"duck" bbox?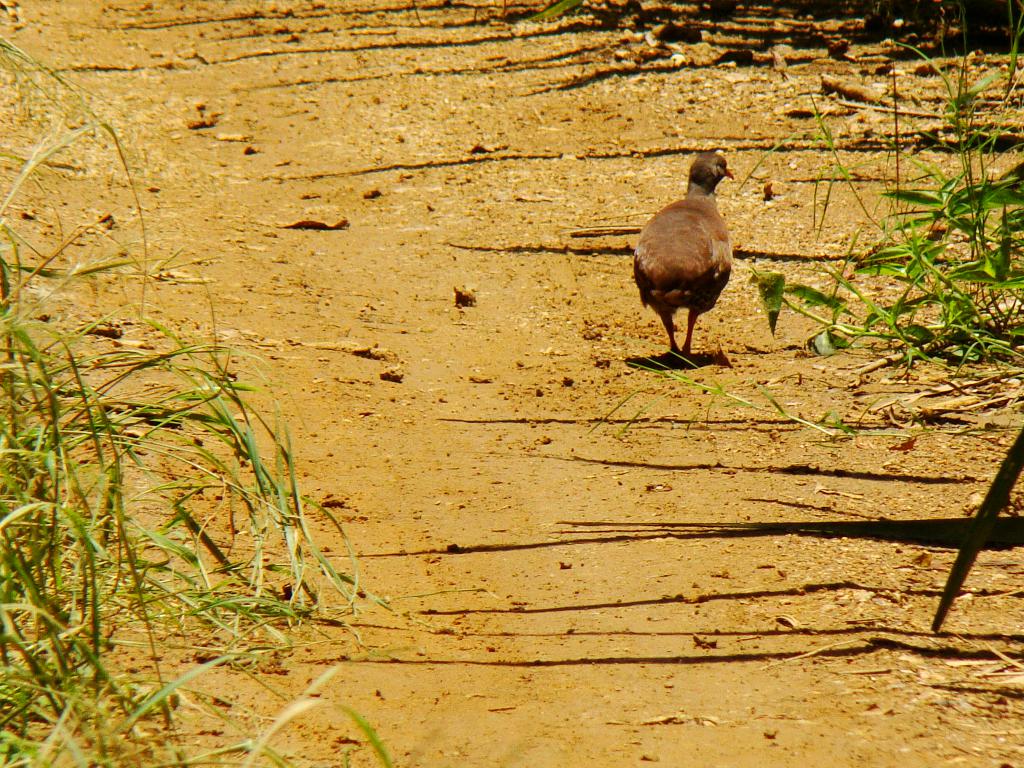
<box>612,136,751,345</box>
